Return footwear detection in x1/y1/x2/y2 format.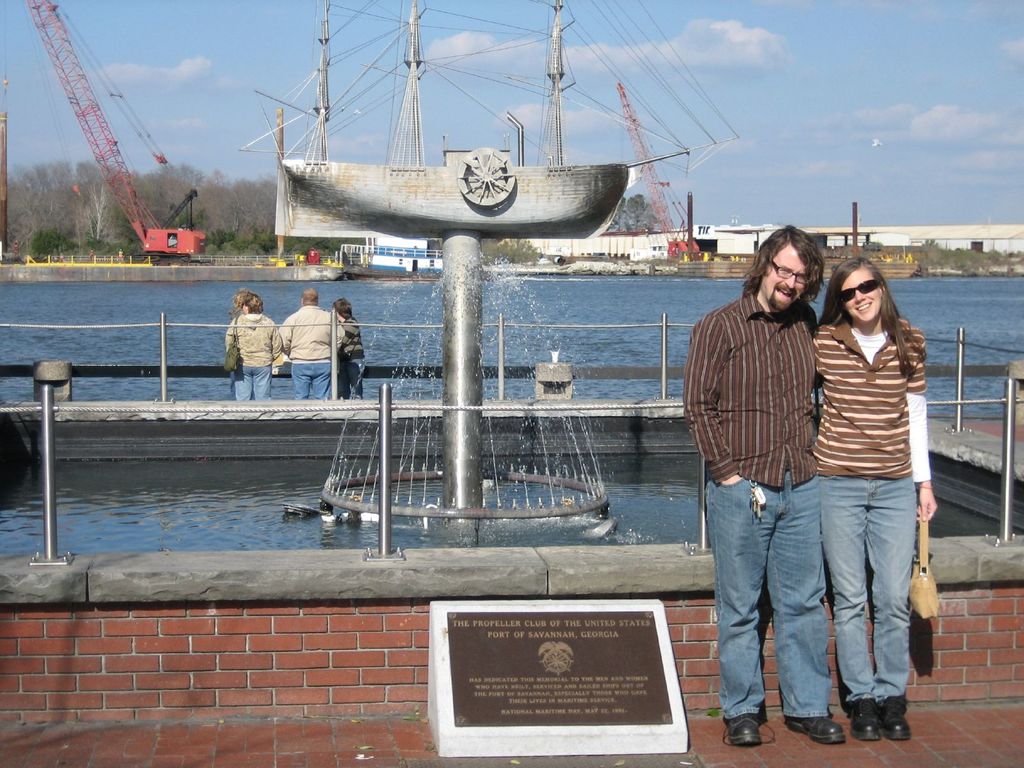
723/715/774/747.
